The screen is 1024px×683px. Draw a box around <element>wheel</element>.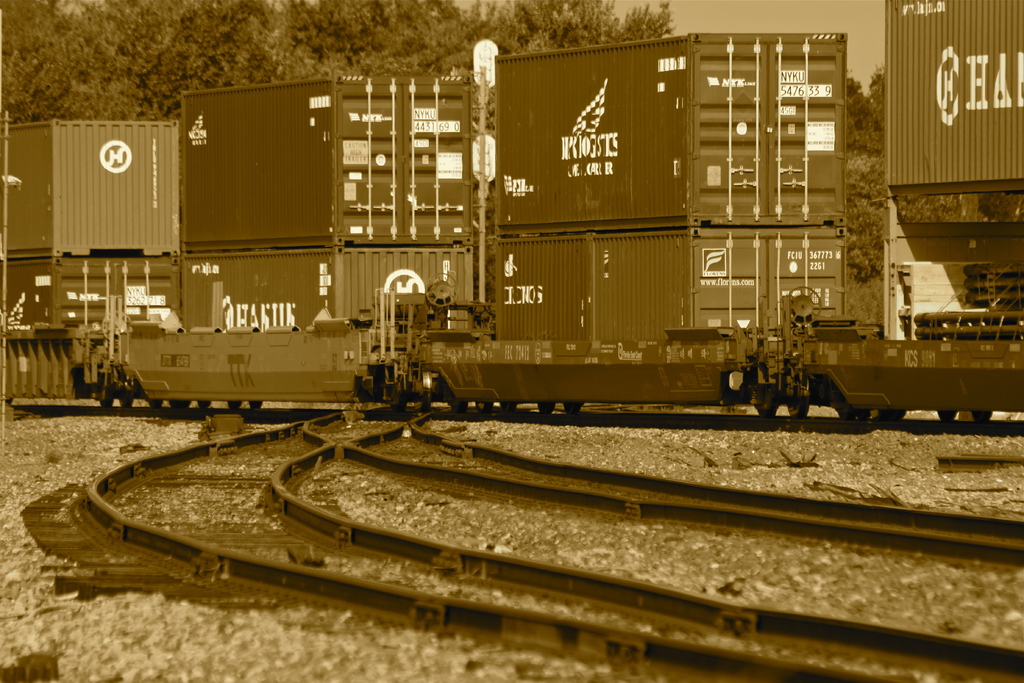
locate(97, 393, 111, 407).
